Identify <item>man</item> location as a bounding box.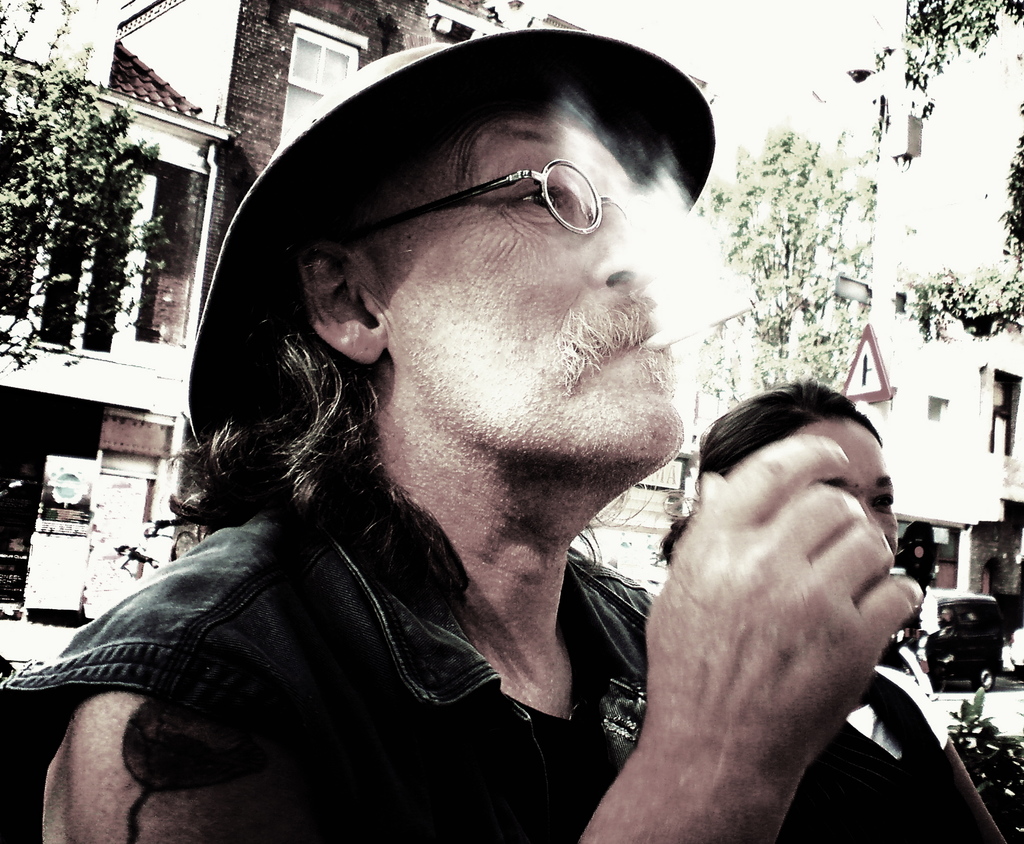
(70,13,826,843).
